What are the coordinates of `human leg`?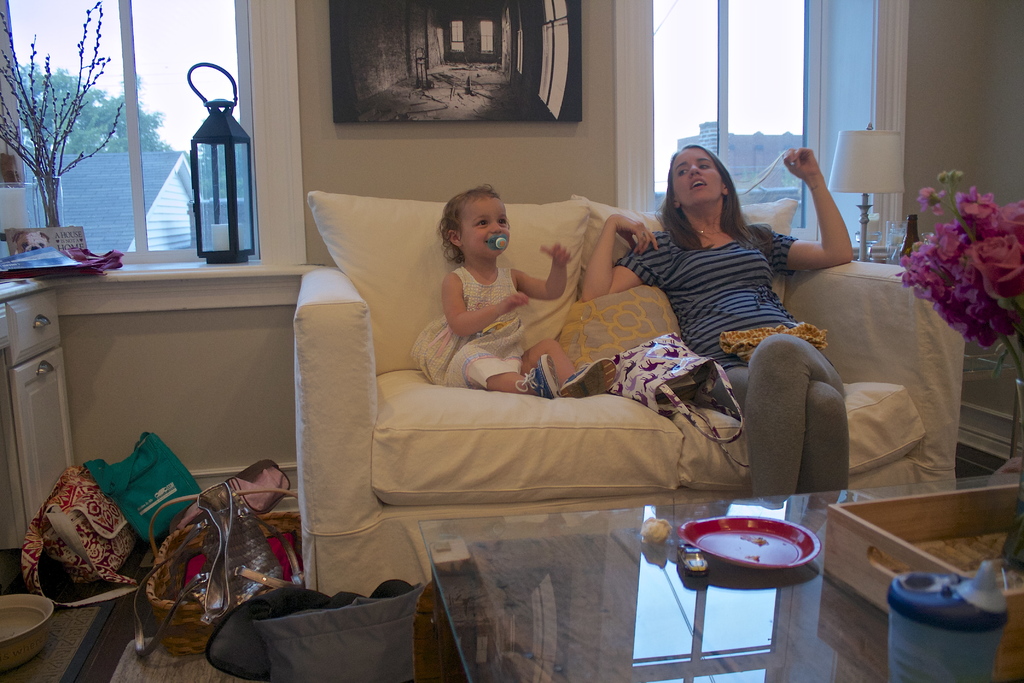
[743, 339, 842, 497].
